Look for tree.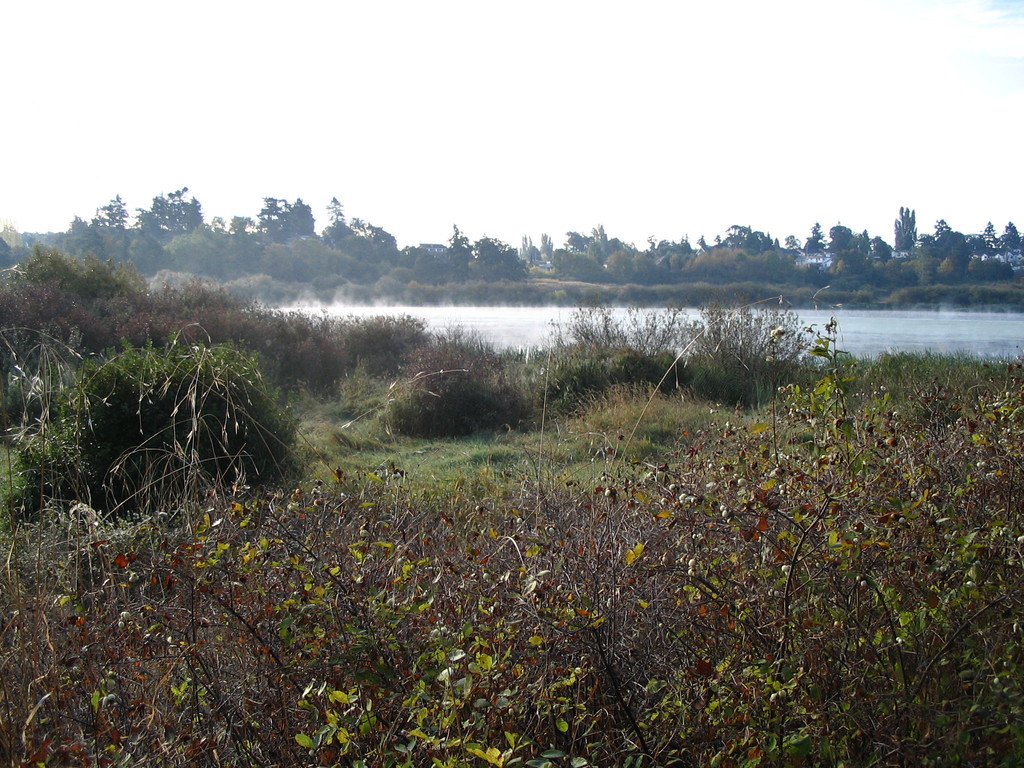
Found: [left=726, top=220, right=757, bottom=252].
